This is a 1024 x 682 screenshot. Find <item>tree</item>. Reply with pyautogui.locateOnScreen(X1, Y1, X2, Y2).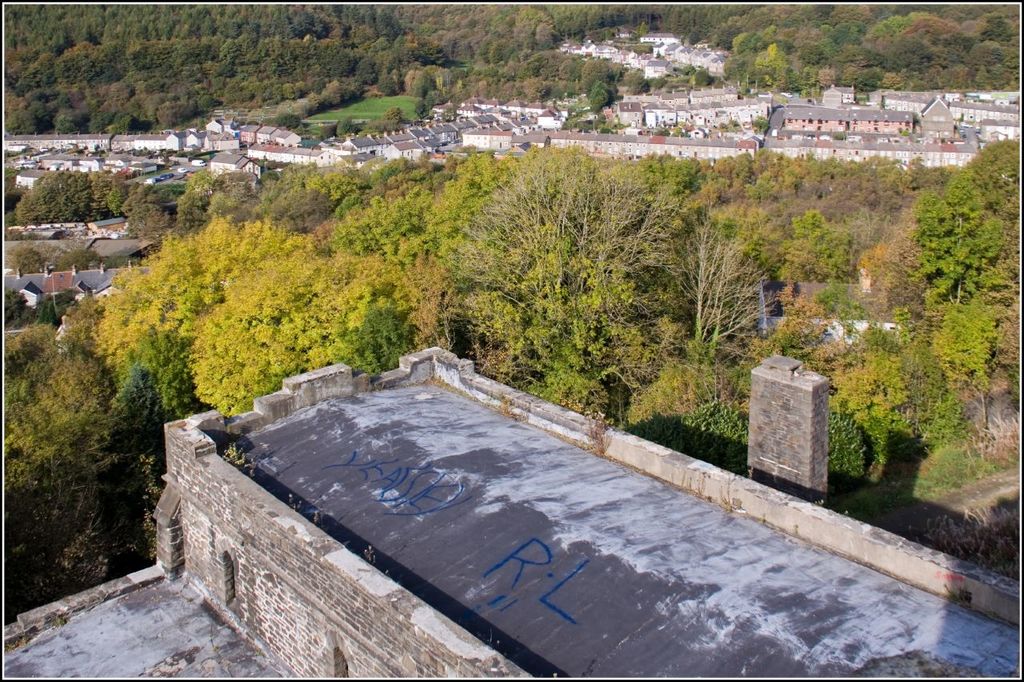
pyautogui.locateOnScreen(694, 69, 714, 90).
